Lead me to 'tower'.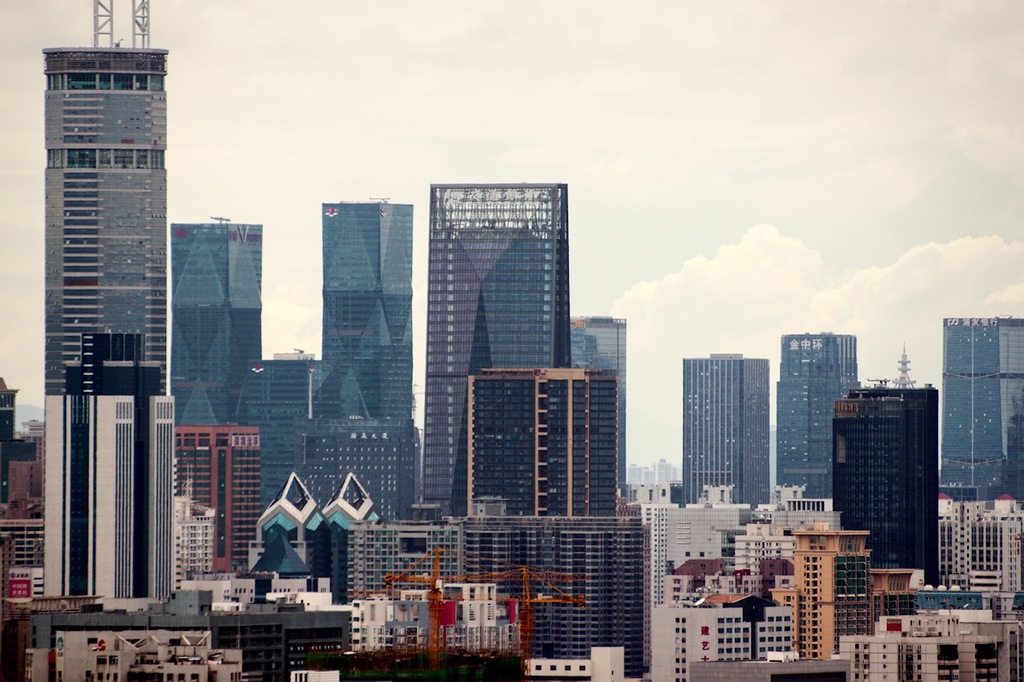
Lead to {"x1": 778, "y1": 333, "x2": 855, "y2": 498}.
